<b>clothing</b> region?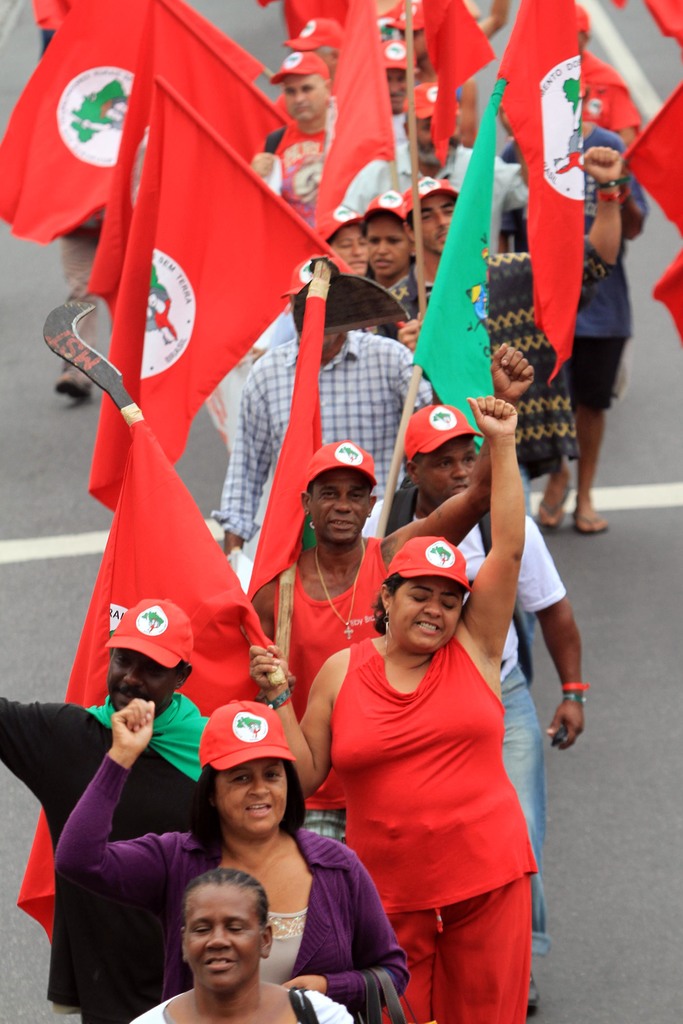
(x1=397, y1=261, x2=556, y2=478)
